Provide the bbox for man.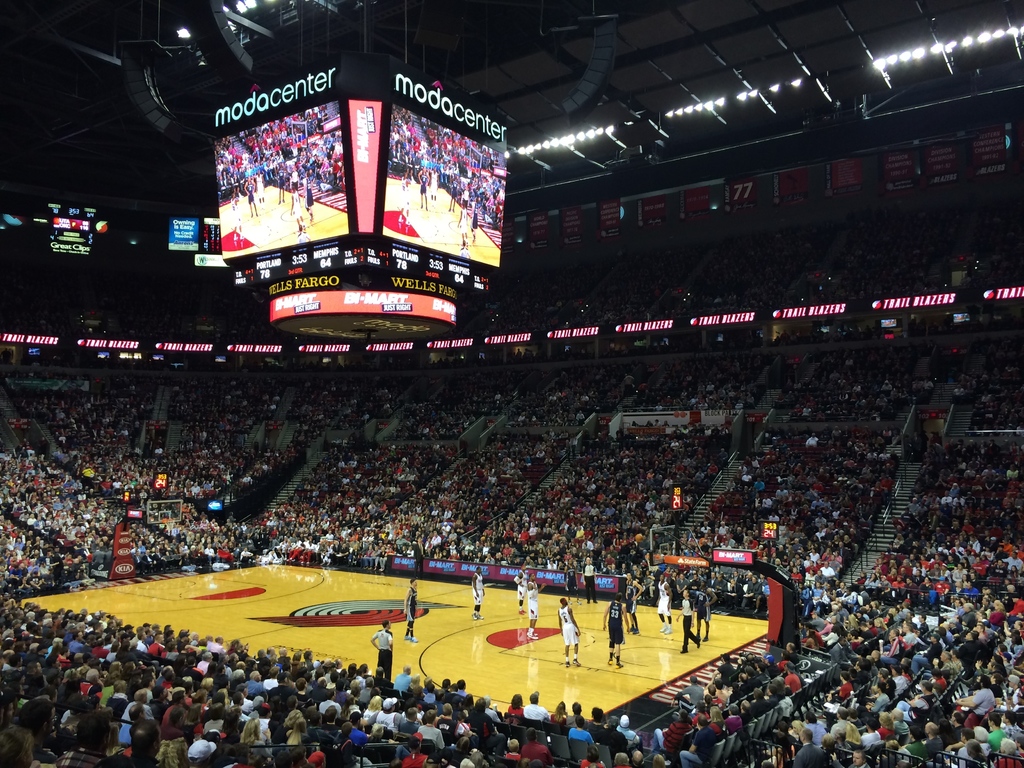
[230,193,244,243].
